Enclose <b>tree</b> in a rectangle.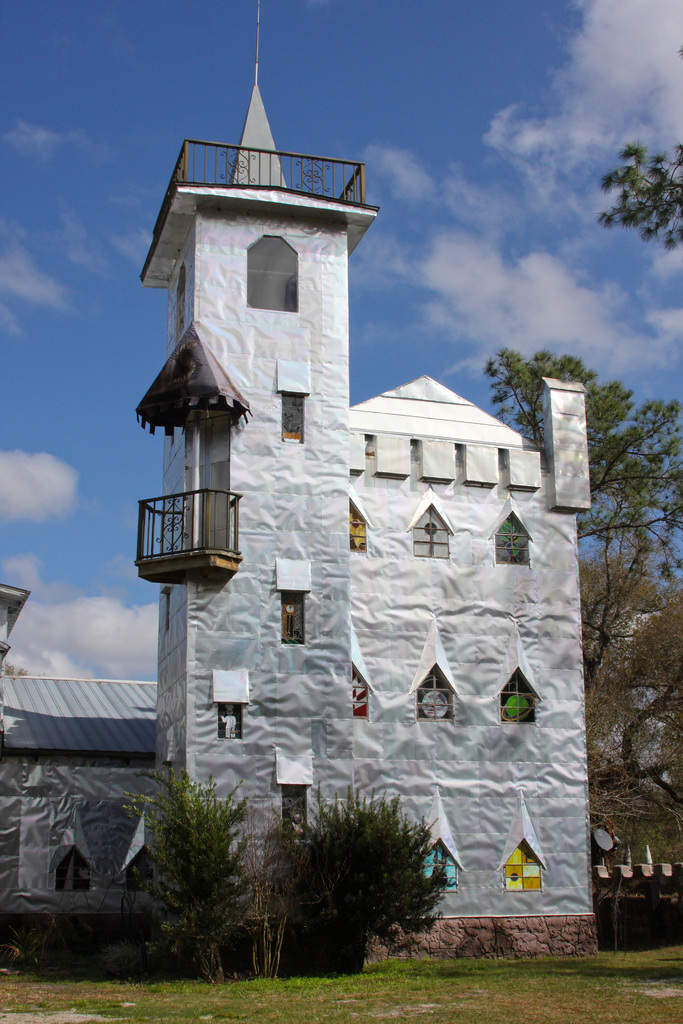
(left=601, top=140, right=682, bottom=253).
